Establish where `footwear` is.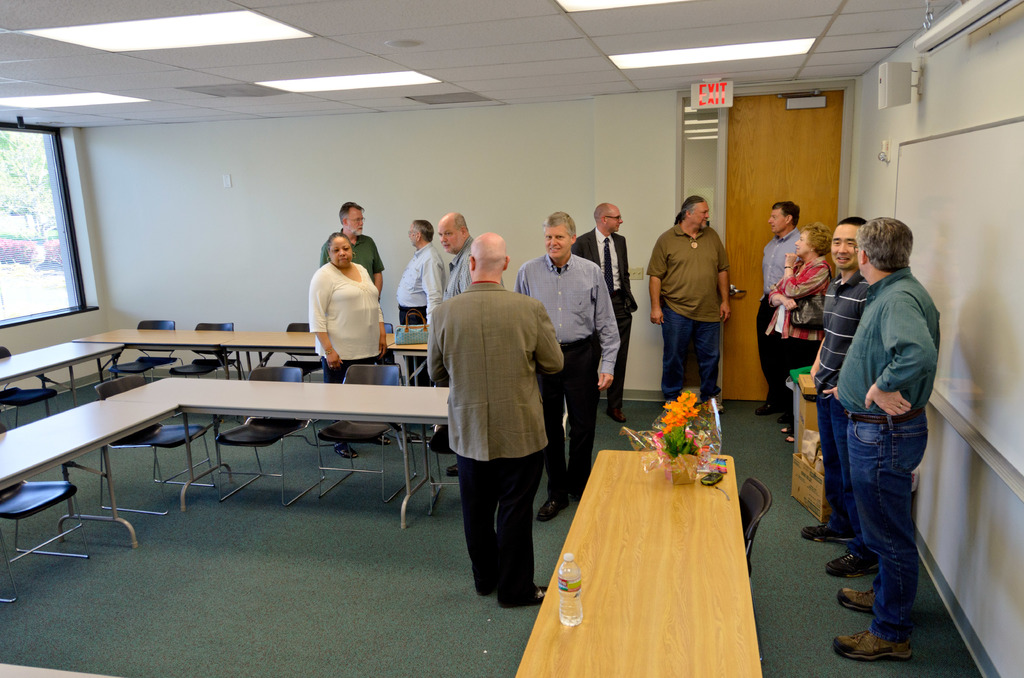
Established at (left=823, top=546, right=878, bottom=576).
